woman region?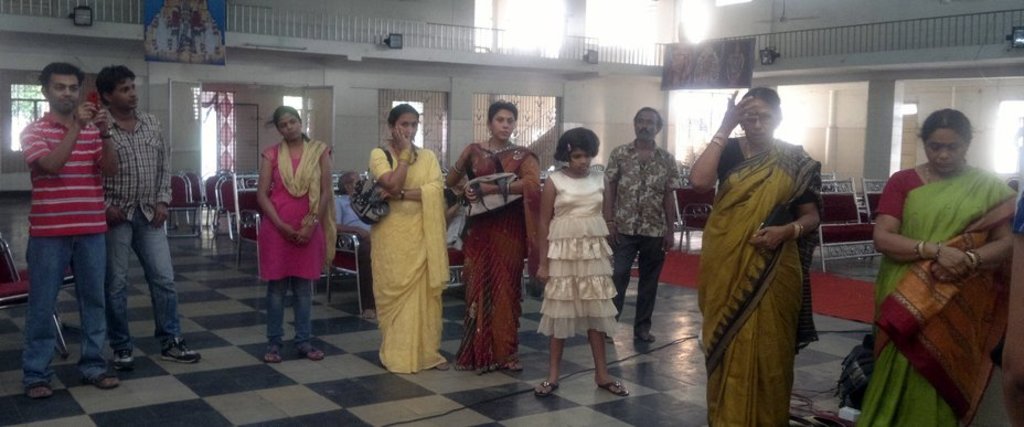
255/104/332/365
